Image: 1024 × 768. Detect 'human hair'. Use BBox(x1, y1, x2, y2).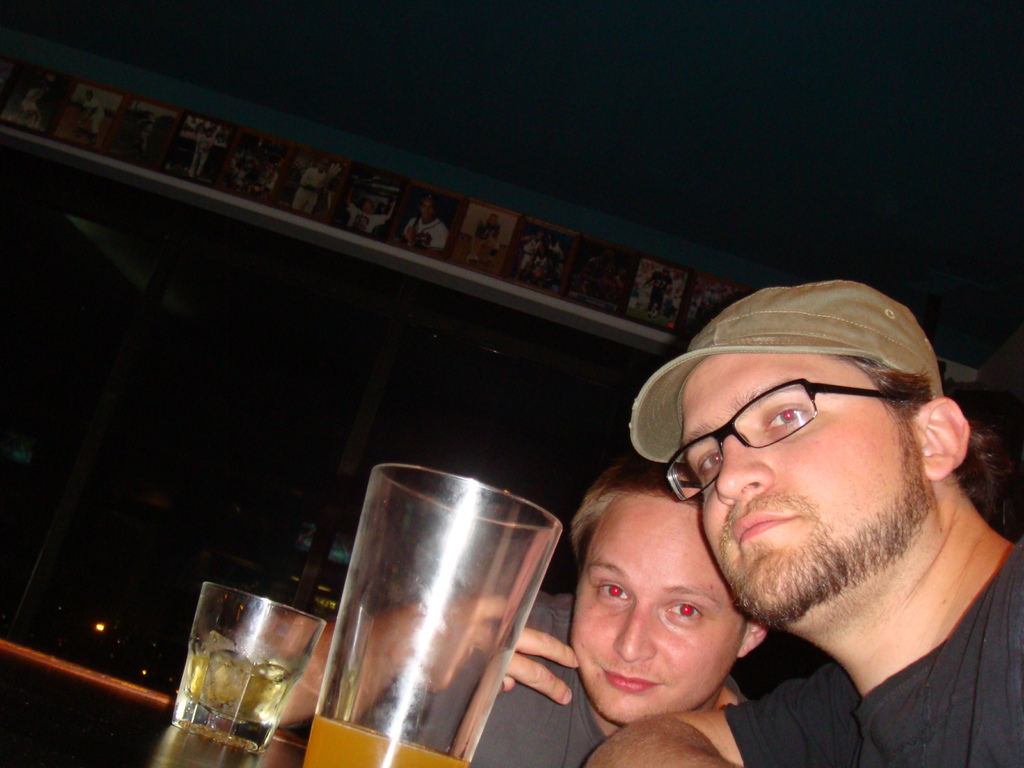
BBox(846, 356, 1006, 520).
